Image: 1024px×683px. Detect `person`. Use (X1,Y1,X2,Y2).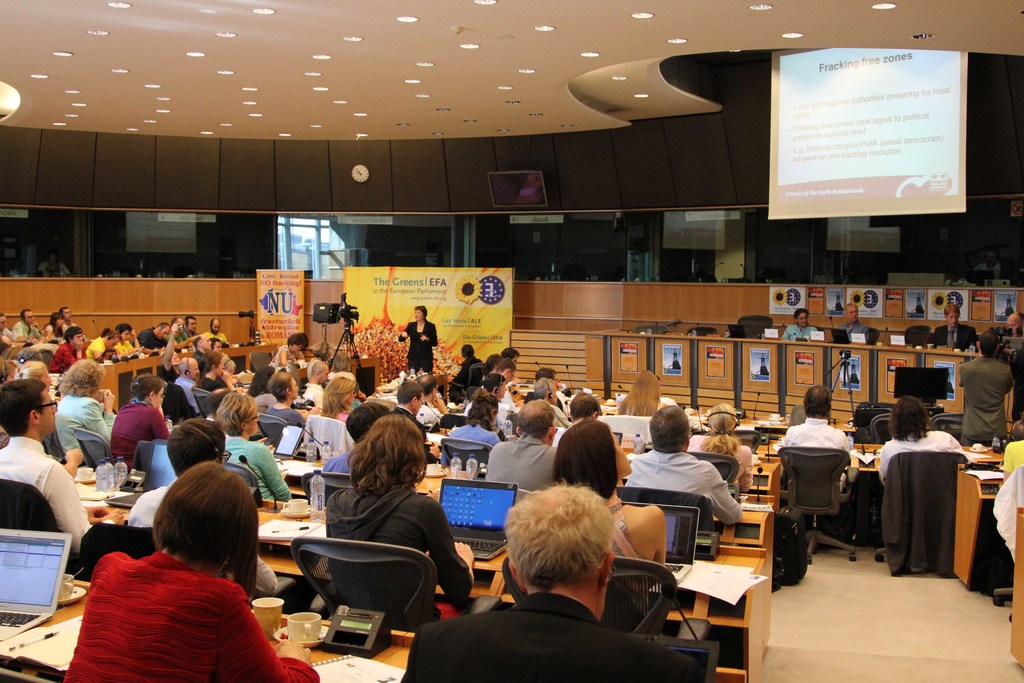
(776,382,850,447).
